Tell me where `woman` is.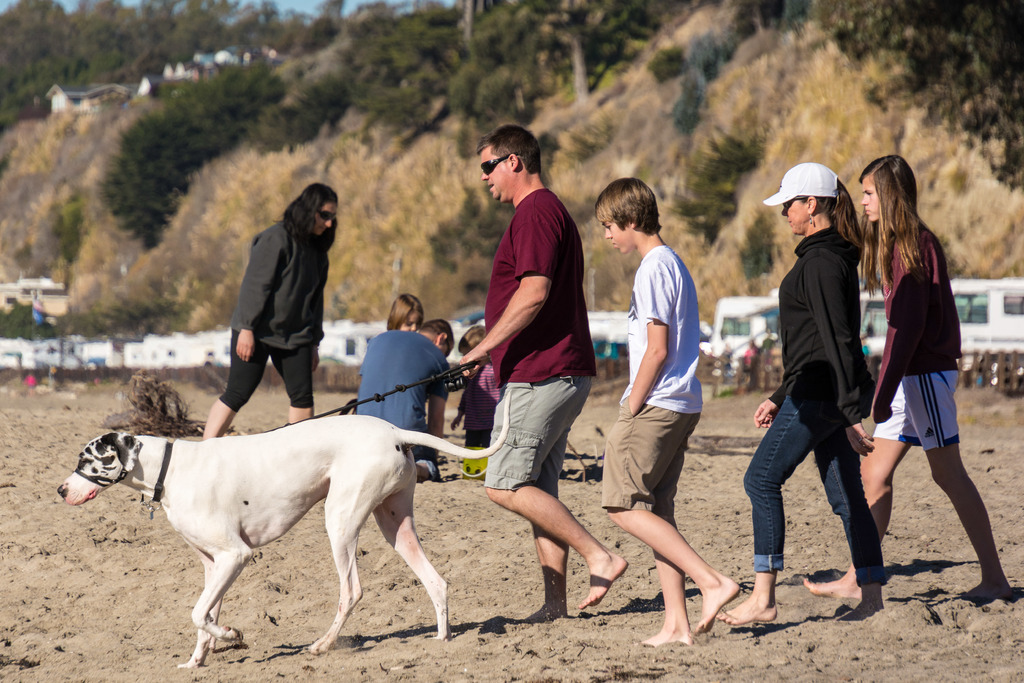
`woman` is at [848,147,984,614].
